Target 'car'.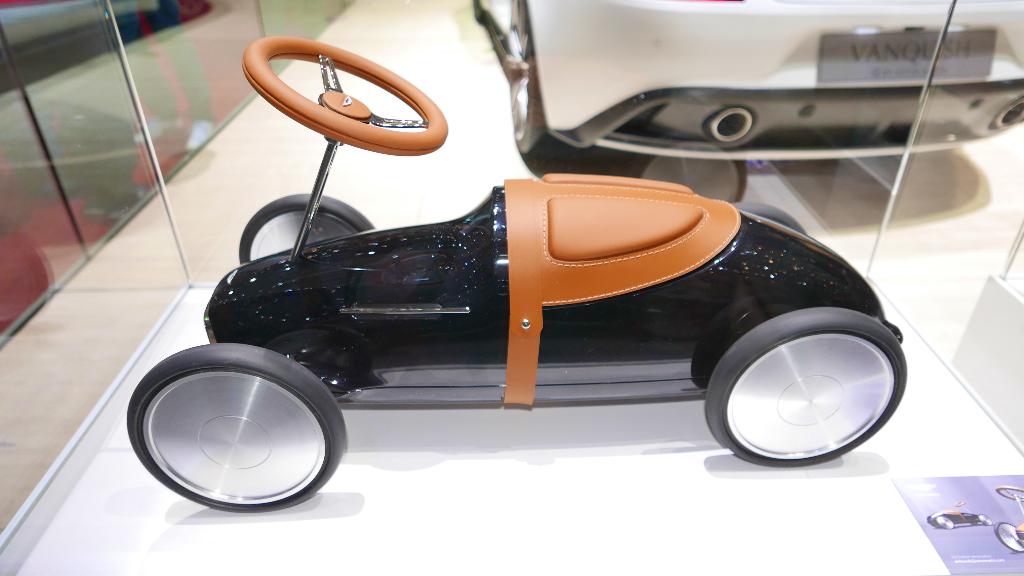
Target region: (left=477, top=0, right=1023, bottom=172).
